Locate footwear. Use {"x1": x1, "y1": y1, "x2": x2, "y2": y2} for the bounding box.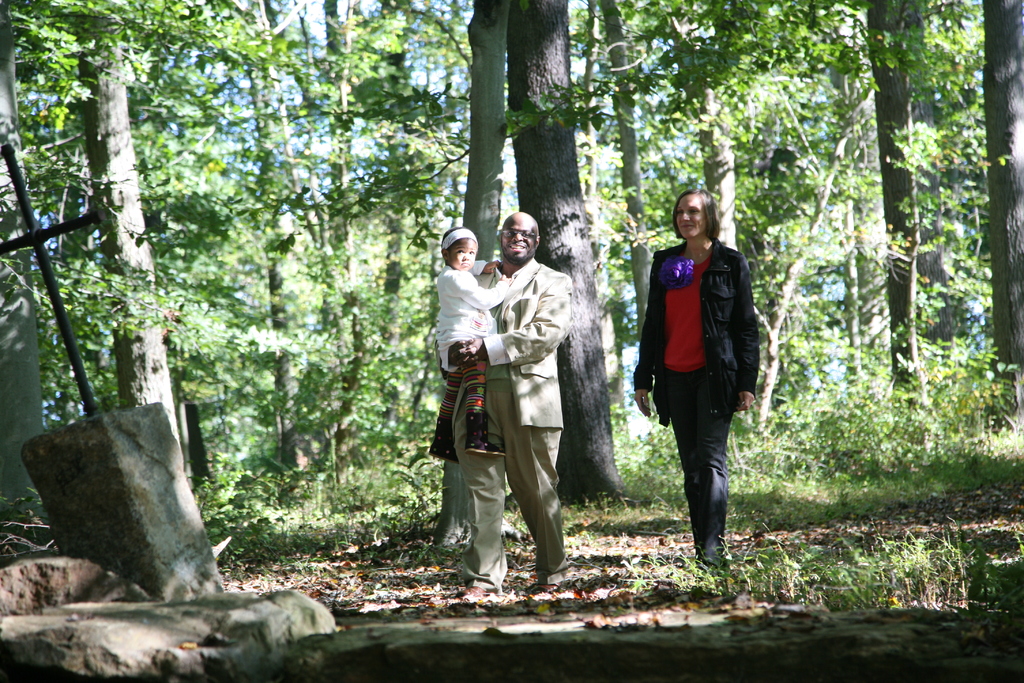
{"x1": 456, "y1": 585, "x2": 483, "y2": 598}.
